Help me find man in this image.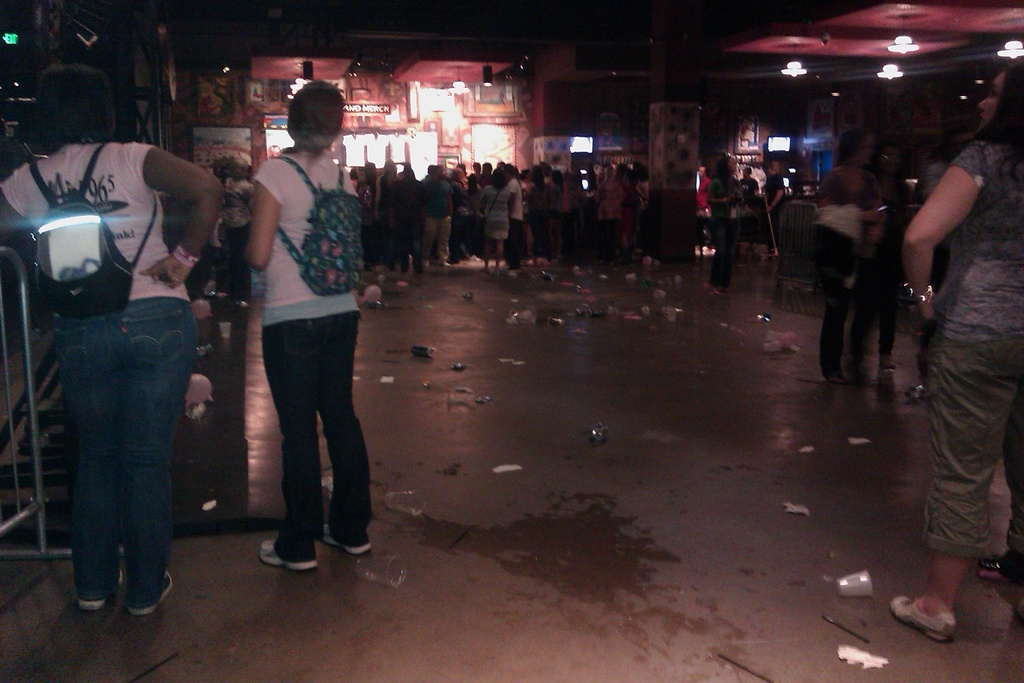
Found it: 501, 158, 524, 274.
